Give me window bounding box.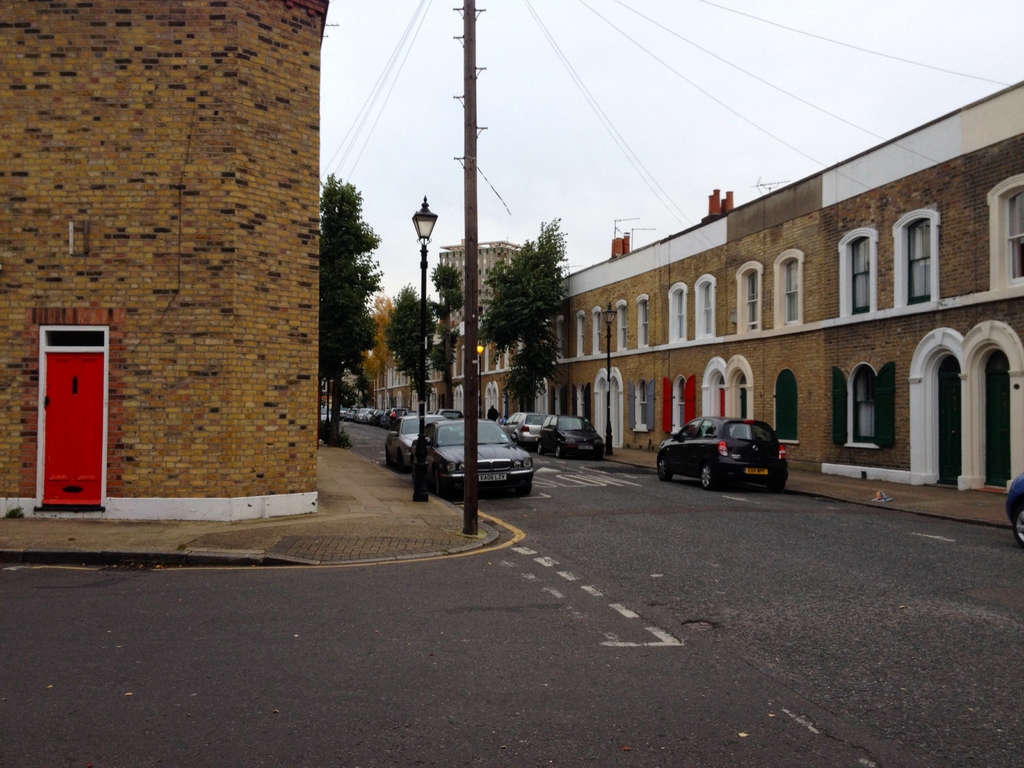
select_region(984, 172, 1023, 288).
